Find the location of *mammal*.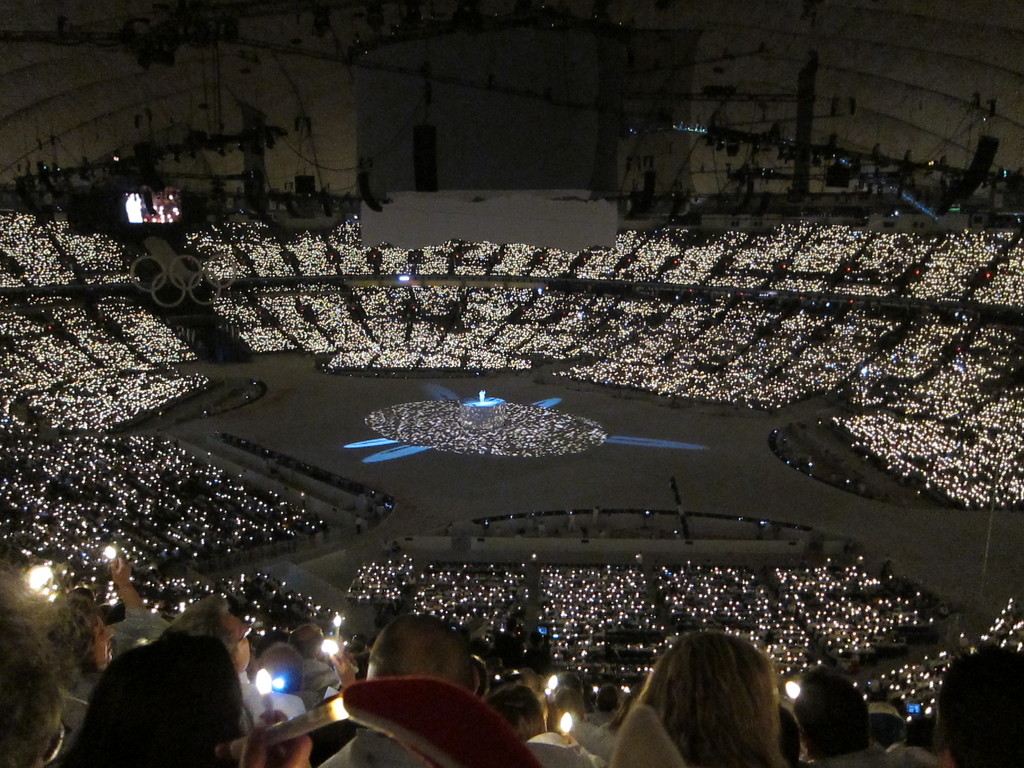
Location: (x1=2, y1=623, x2=65, y2=767).
